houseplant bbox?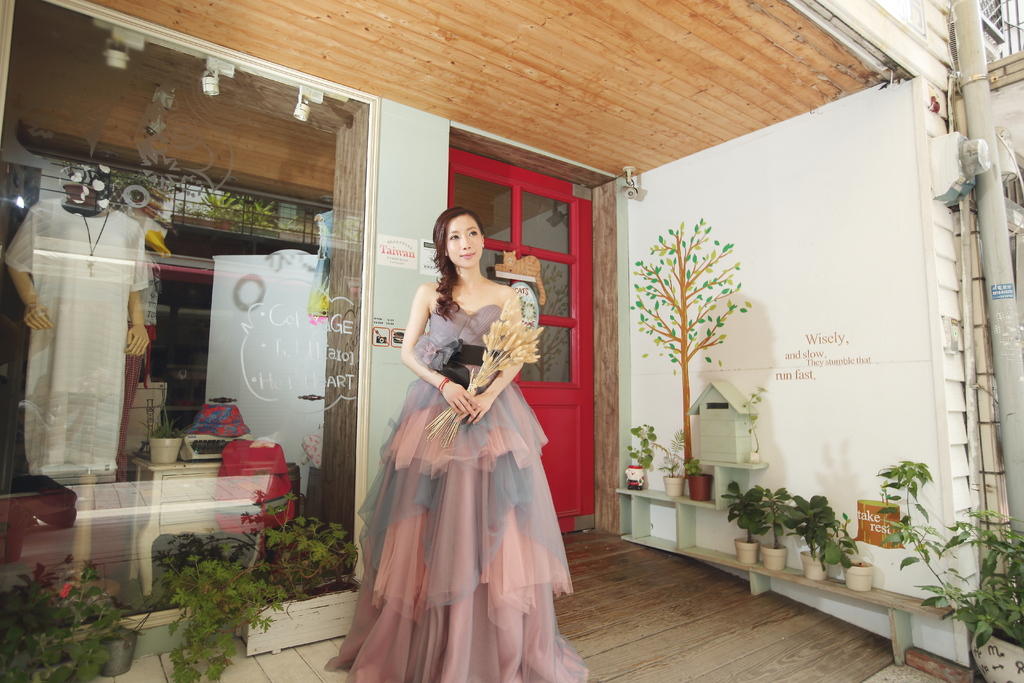
crop(623, 417, 655, 496)
